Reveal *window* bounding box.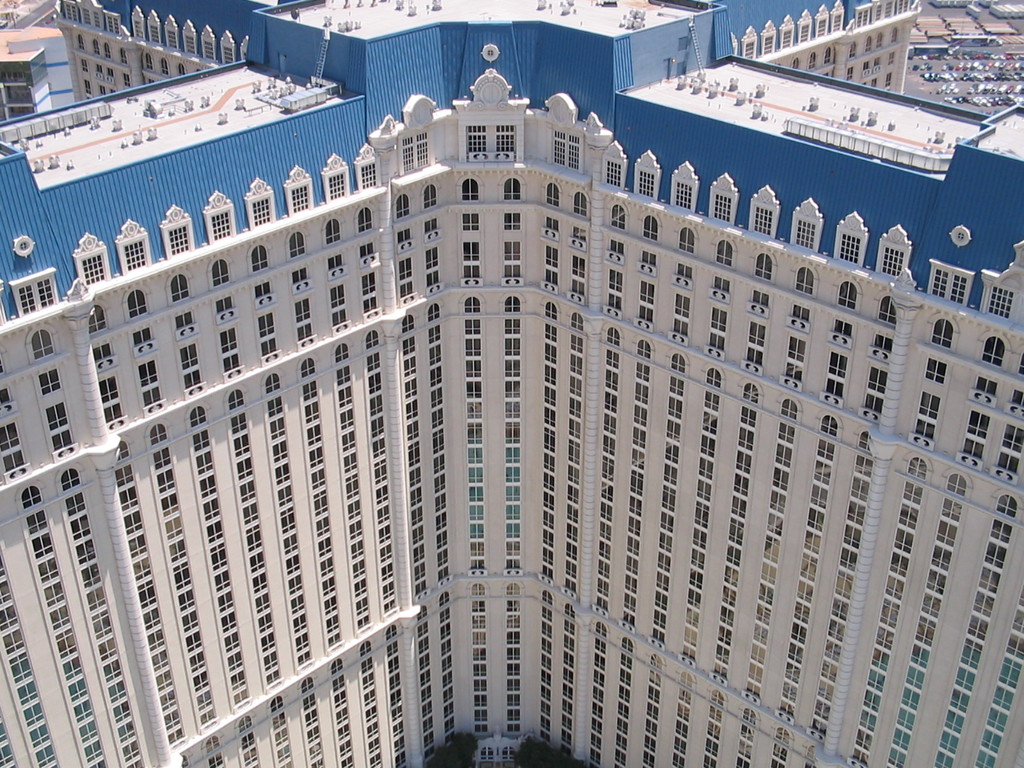
Revealed: bbox=(145, 54, 154, 68).
